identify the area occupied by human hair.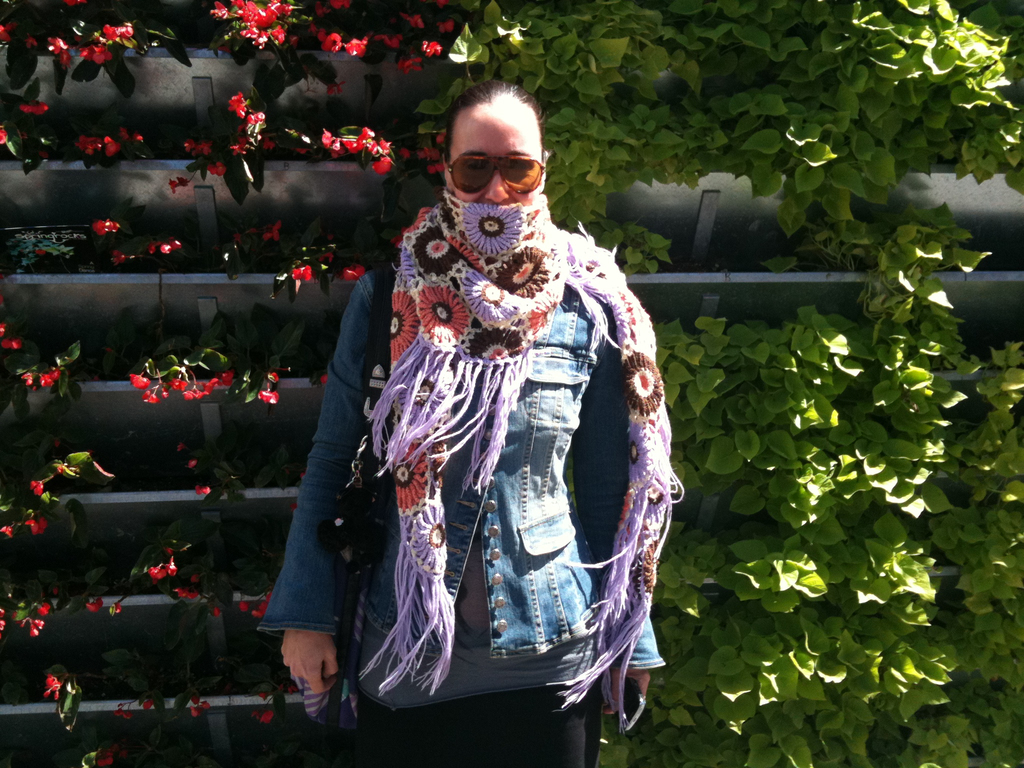
Area: 440:70:547:145.
